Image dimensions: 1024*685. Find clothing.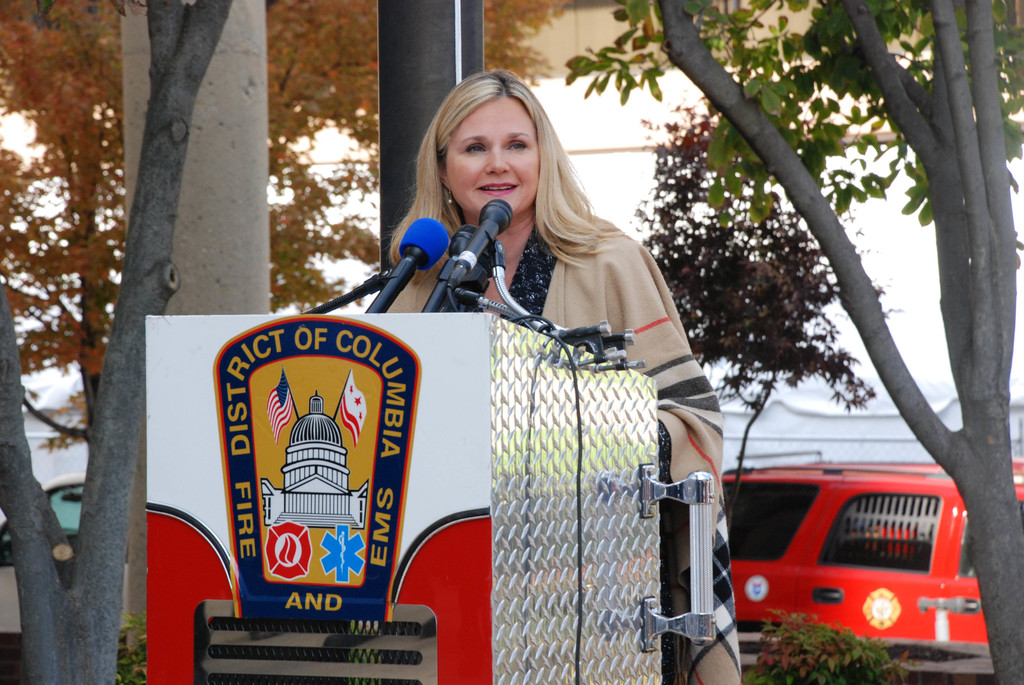
[374, 214, 724, 684].
